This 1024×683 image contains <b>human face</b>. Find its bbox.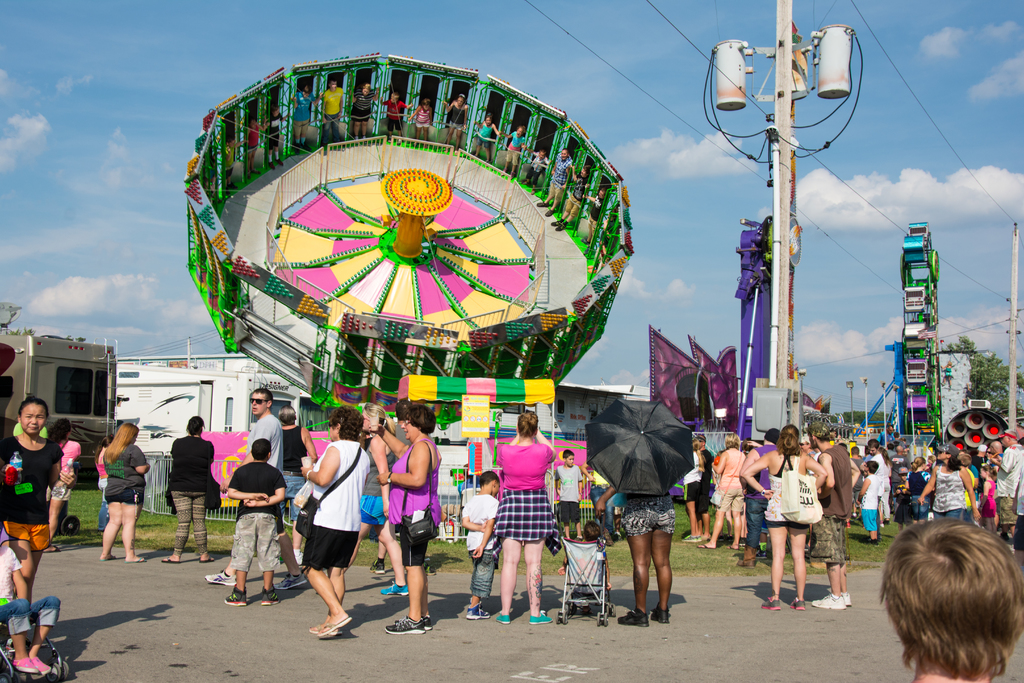
locate(939, 452, 947, 460).
